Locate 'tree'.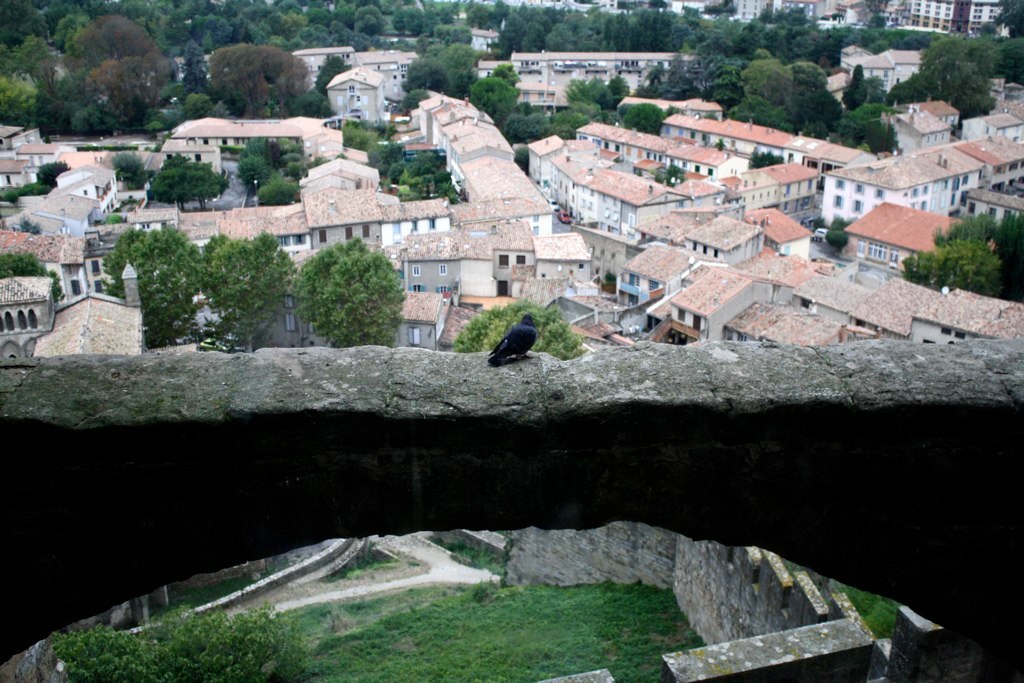
Bounding box: l=602, t=78, r=625, b=110.
